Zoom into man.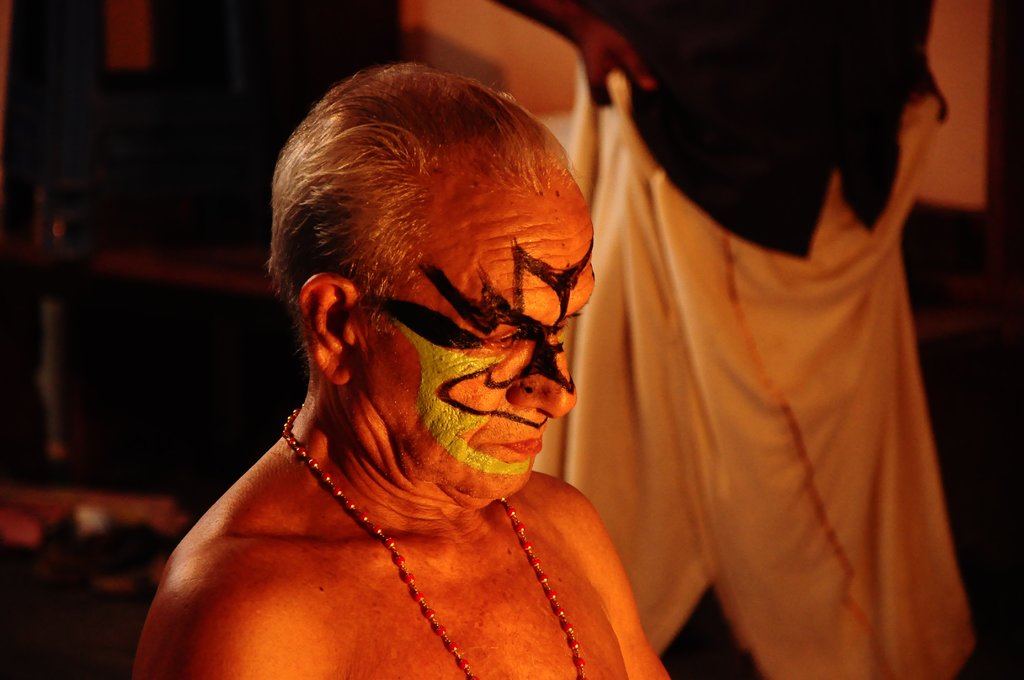
Zoom target: 155, 90, 660, 679.
